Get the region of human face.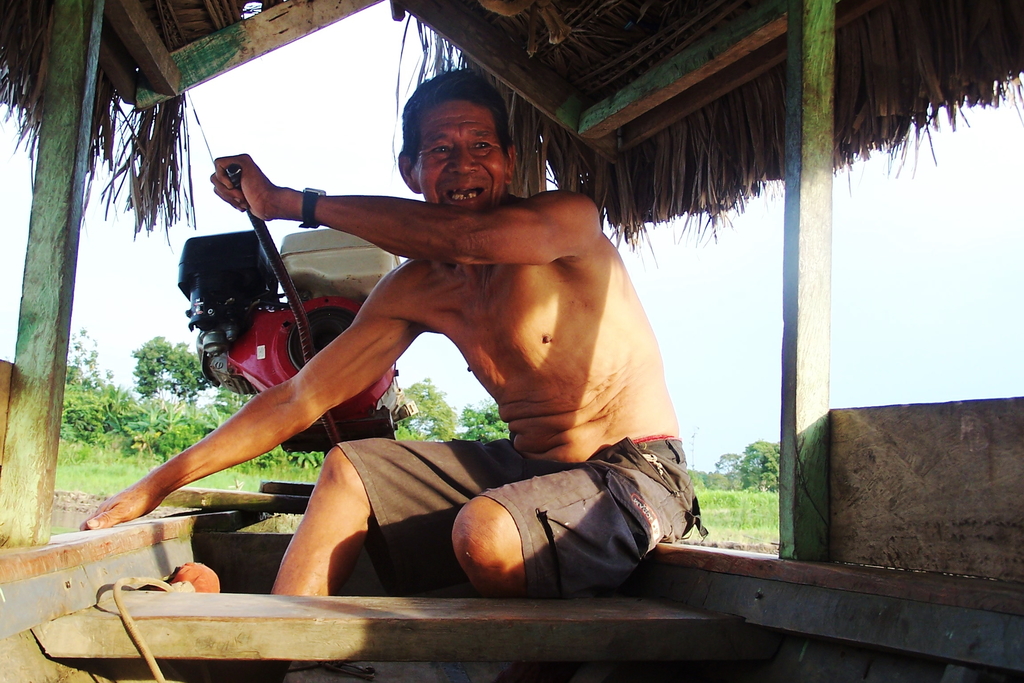
{"x1": 414, "y1": 101, "x2": 506, "y2": 213}.
